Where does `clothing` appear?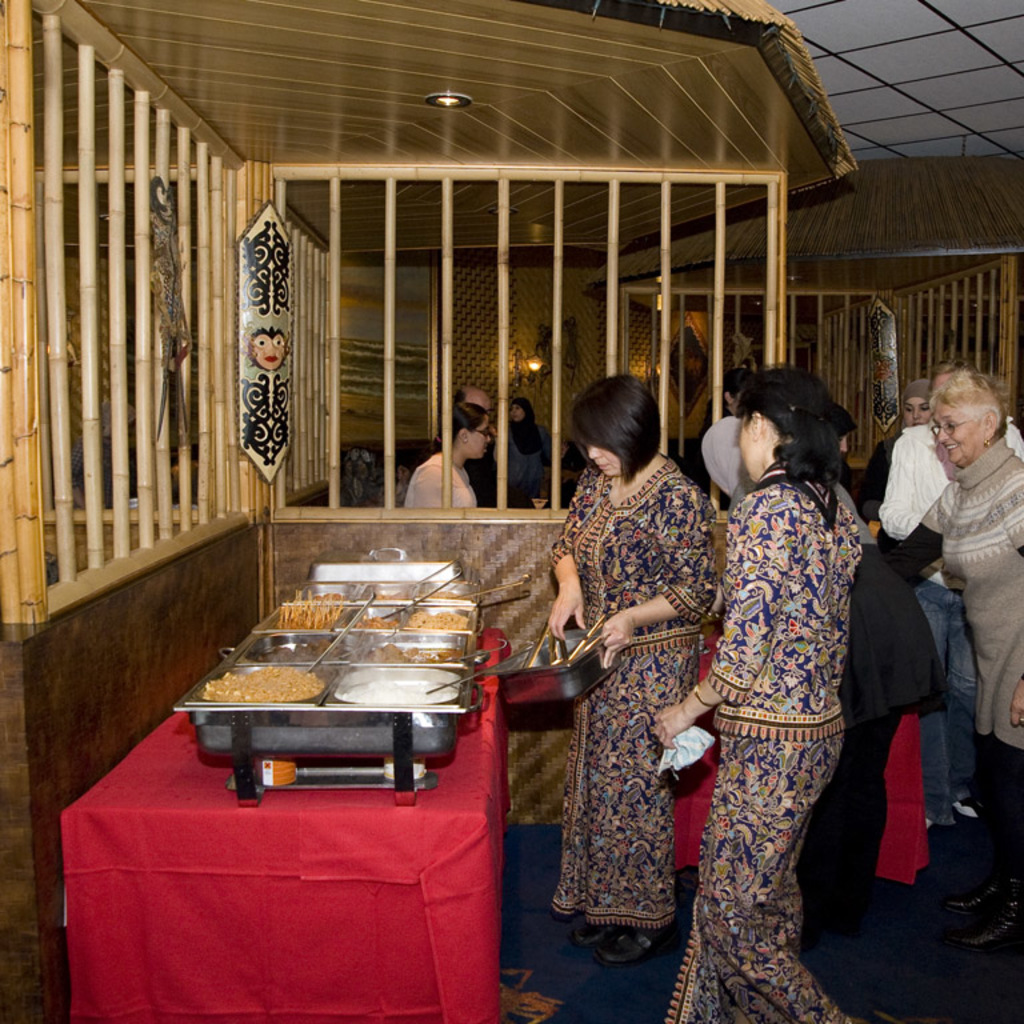
Appears at select_region(807, 483, 951, 912).
